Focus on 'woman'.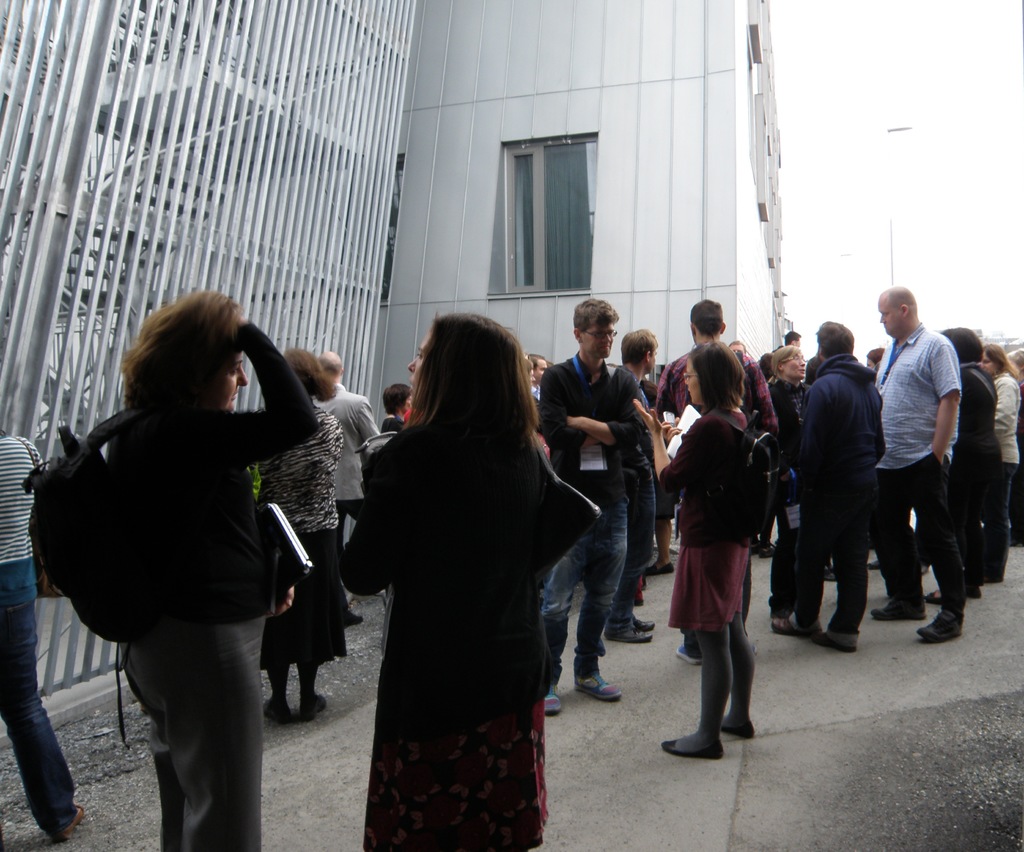
Focused at crop(246, 336, 351, 725).
